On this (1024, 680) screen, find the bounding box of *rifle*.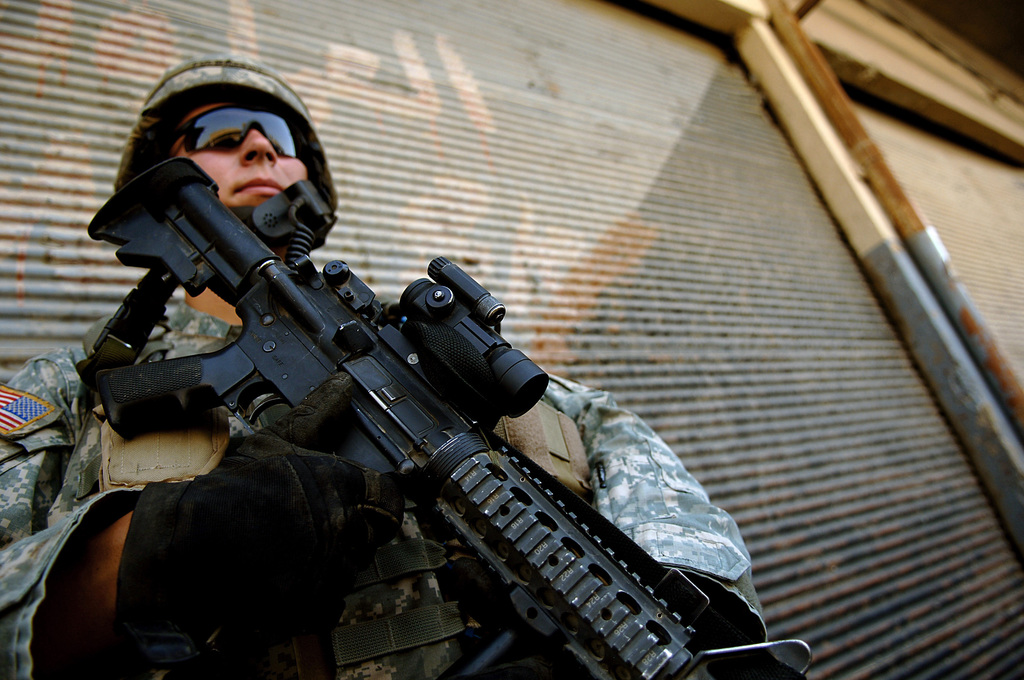
Bounding box: select_region(0, 133, 786, 658).
